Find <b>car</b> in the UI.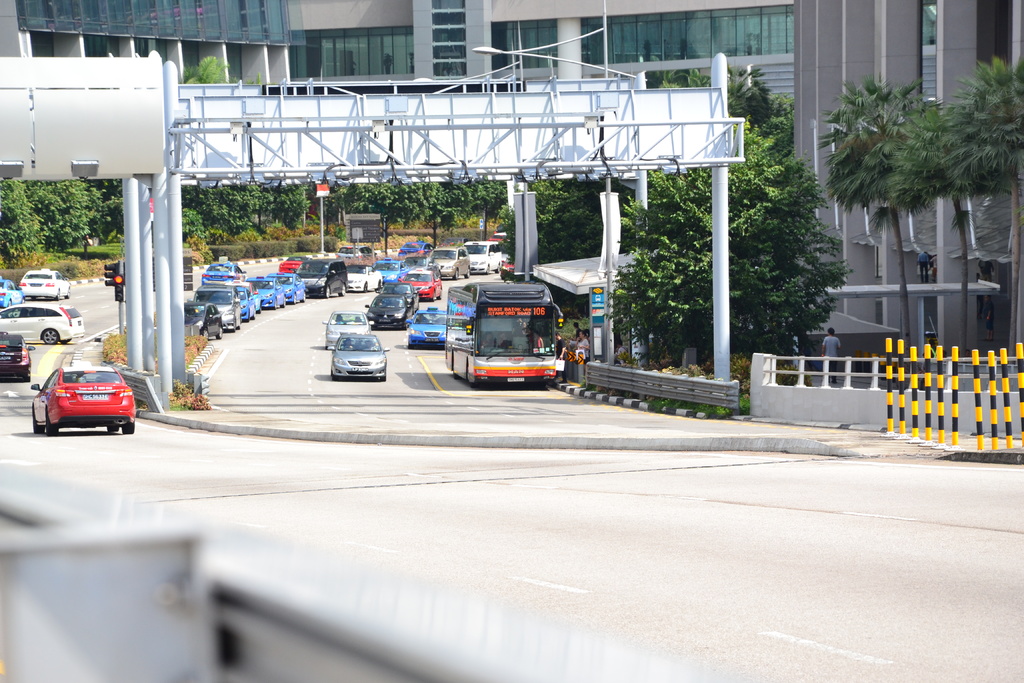
UI element at left=0, top=301, right=84, bottom=345.
